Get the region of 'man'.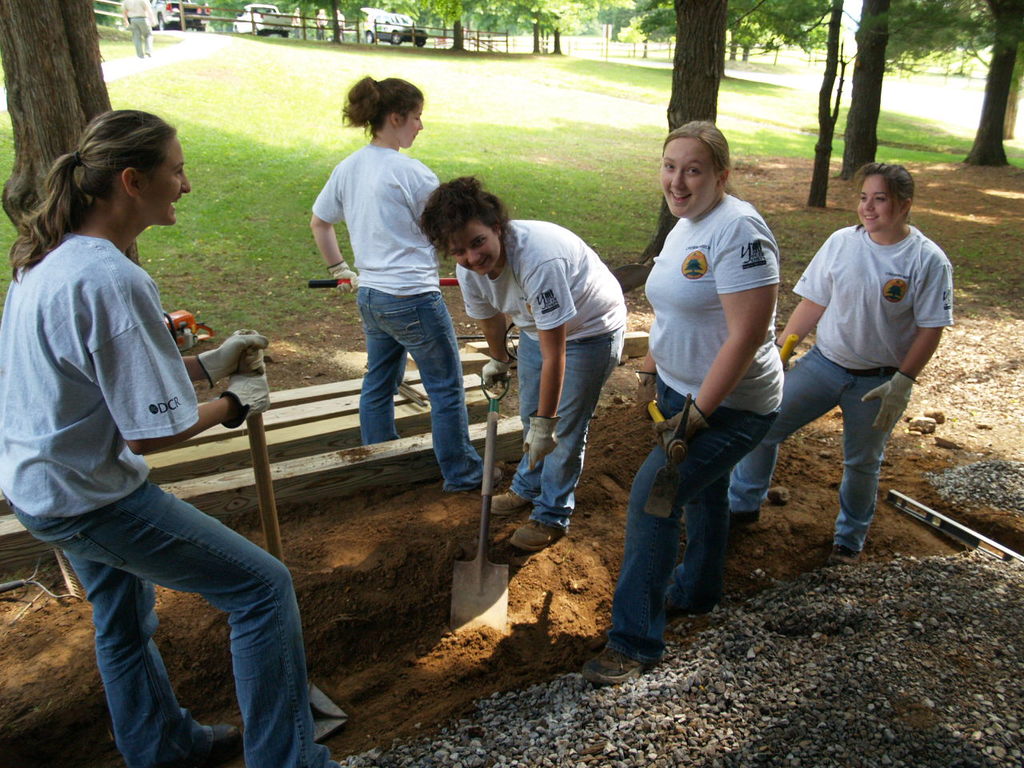
region(118, 0, 157, 58).
